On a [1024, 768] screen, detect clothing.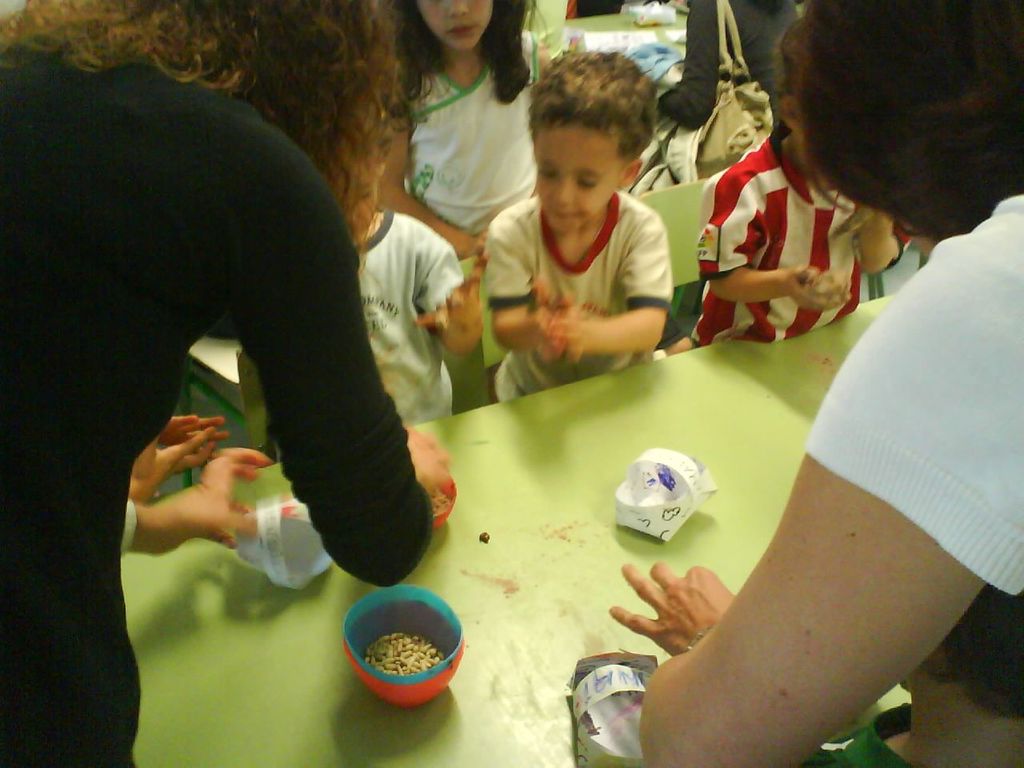
{"x1": 370, "y1": 208, "x2": 470, "y2": 422}.
